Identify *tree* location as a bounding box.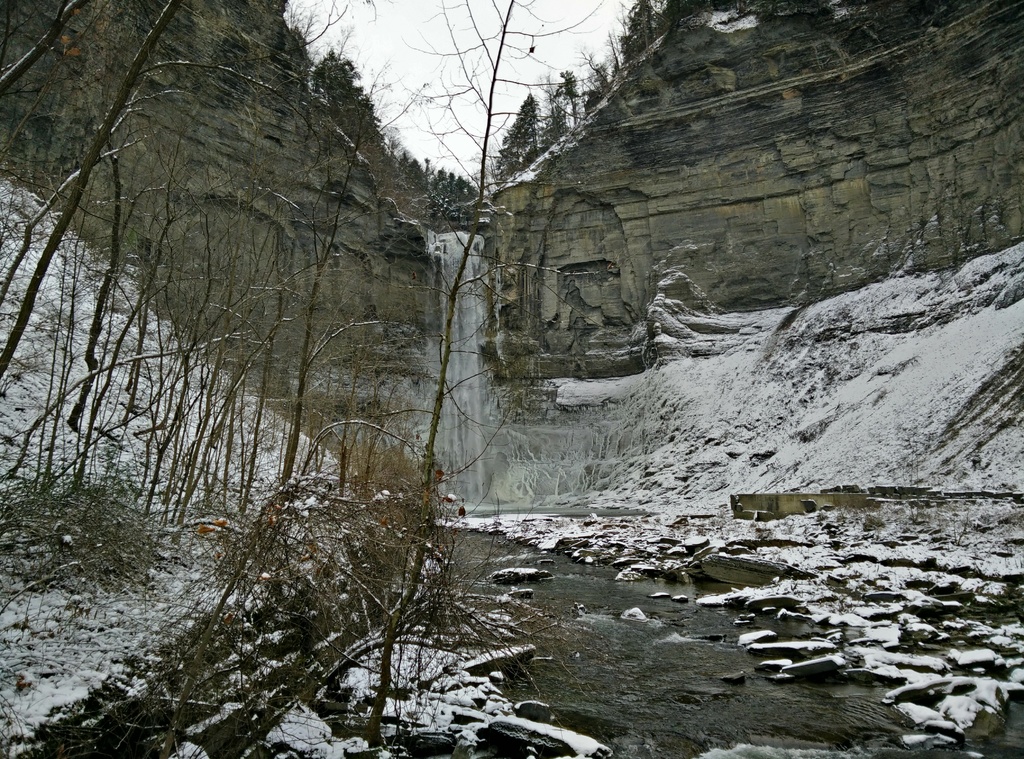
493:95:540:175.
